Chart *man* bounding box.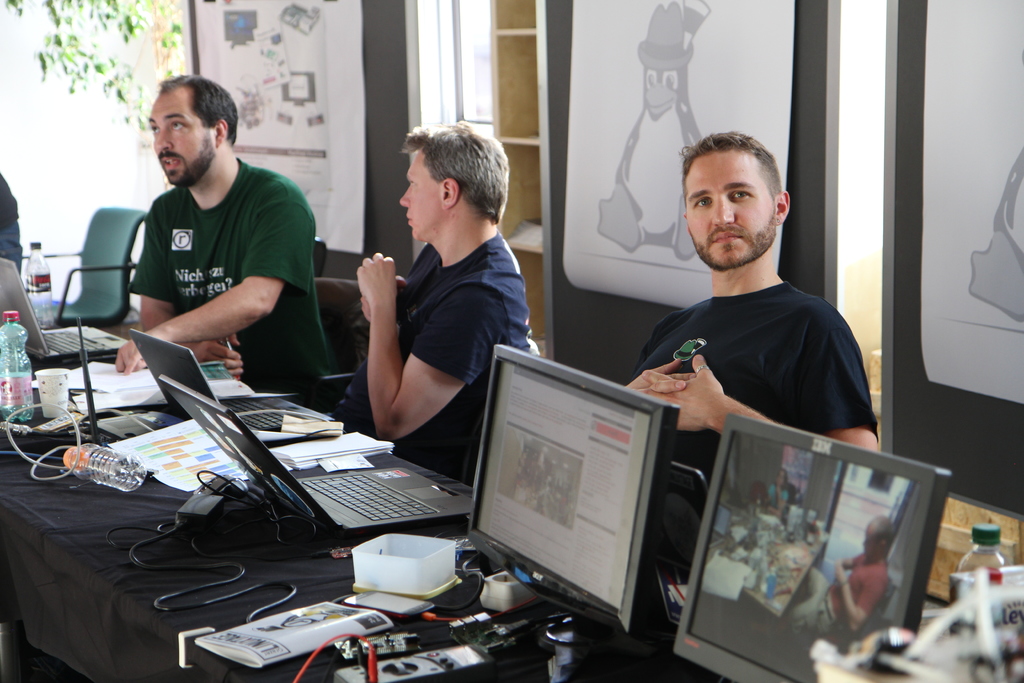
Charted: <bbox>785, 518, 891, 646</bbox>.
